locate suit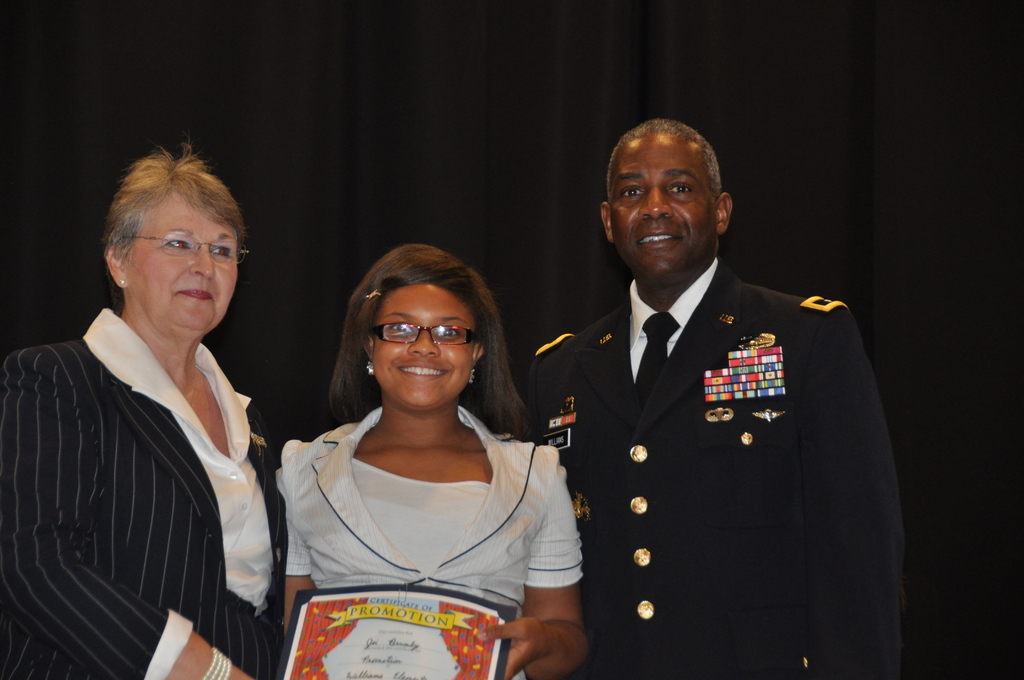
x1=0, y1=306, x2=291, y2=679
